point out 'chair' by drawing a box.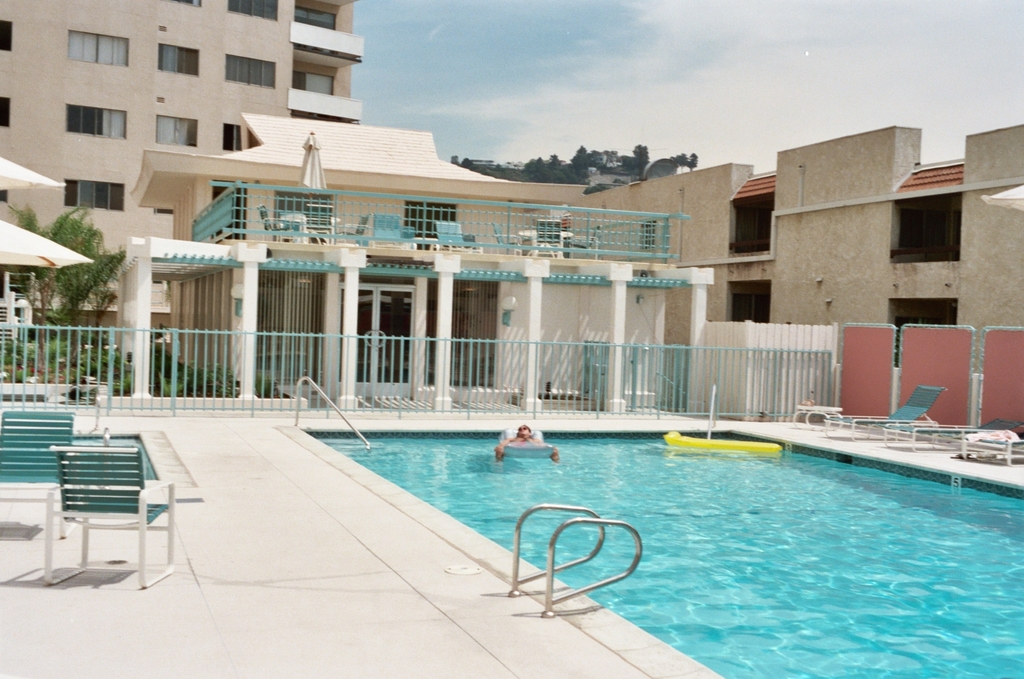
434:223:480:251.
